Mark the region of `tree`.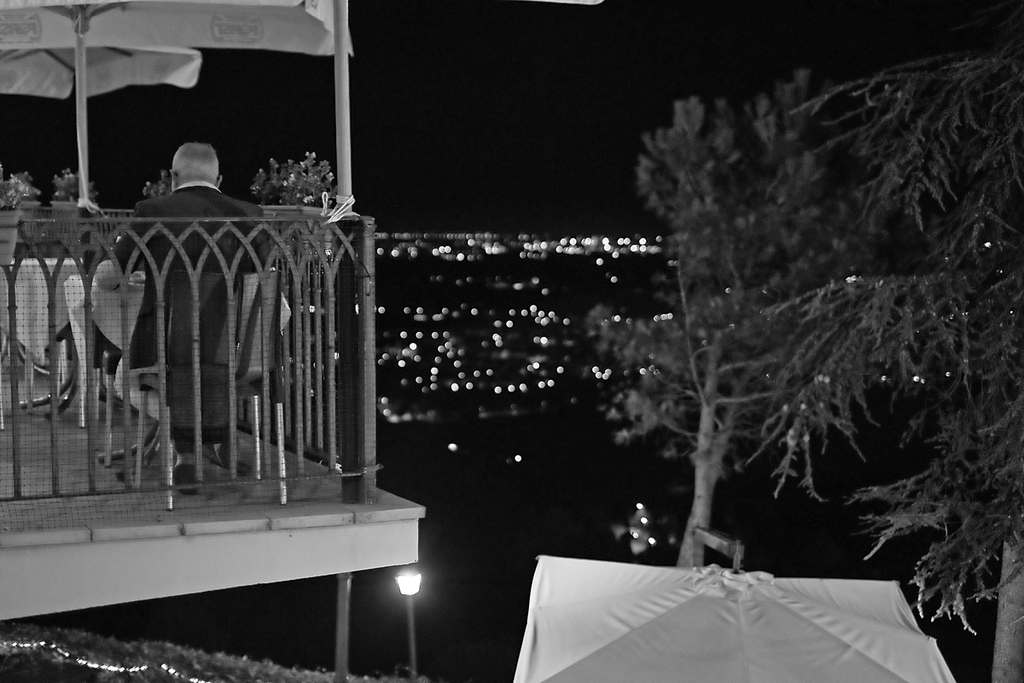
Region: [left=243, top=146, right=353, bottom=302].
